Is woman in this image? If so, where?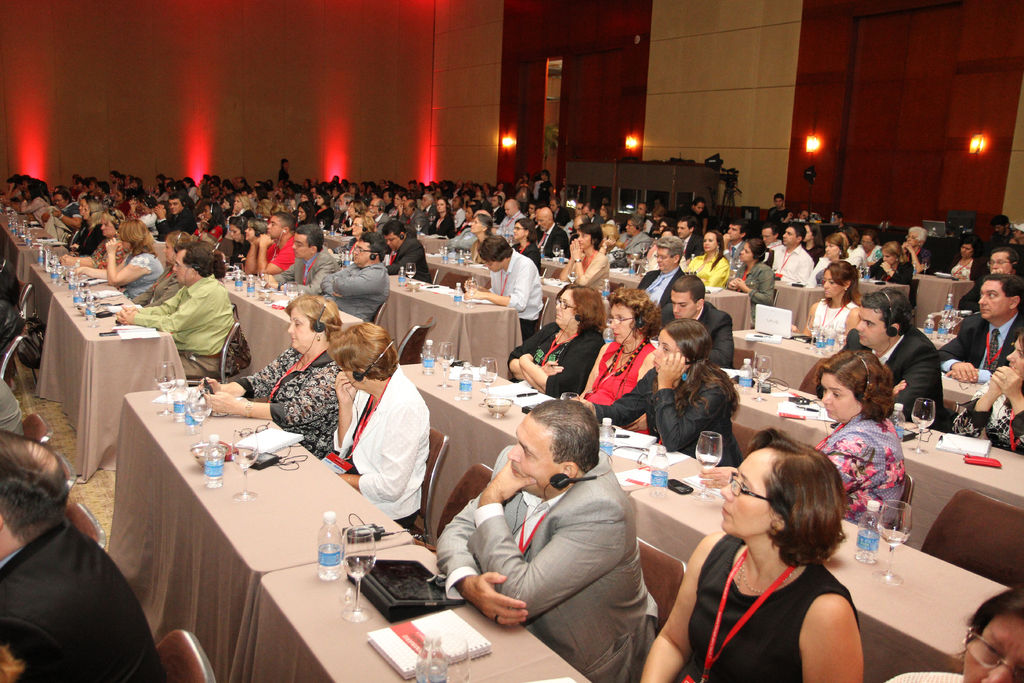
Yes, at [x1=127, y1=227, x2=196, y2=311].
